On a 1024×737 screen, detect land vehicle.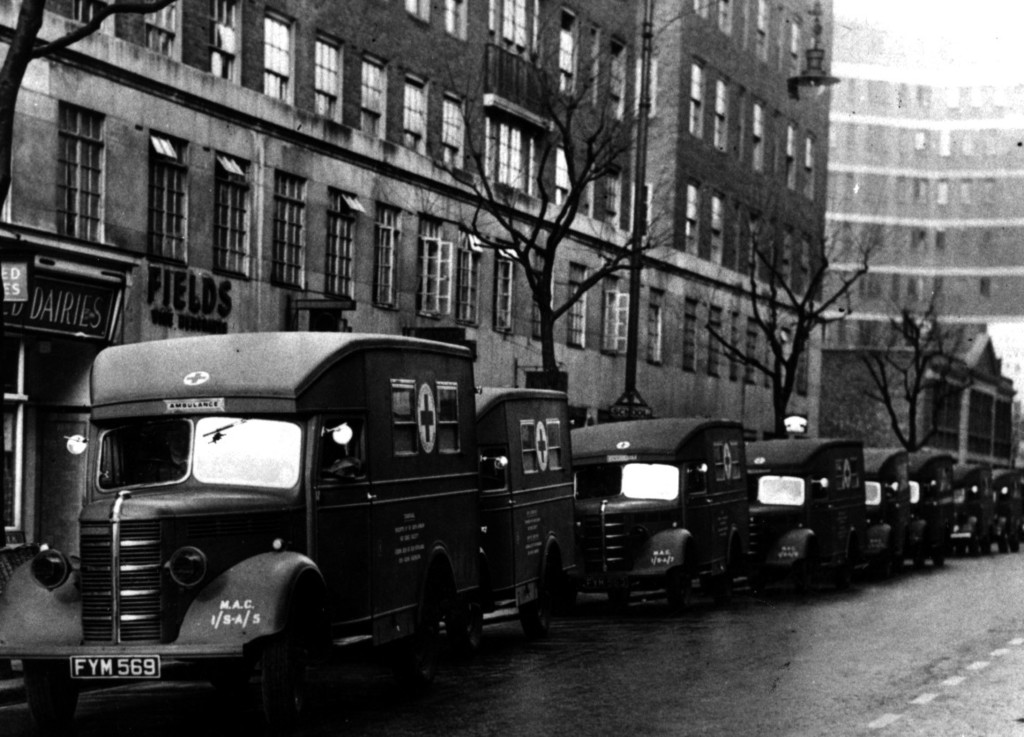
Rect(35, 313, 563, 718).
